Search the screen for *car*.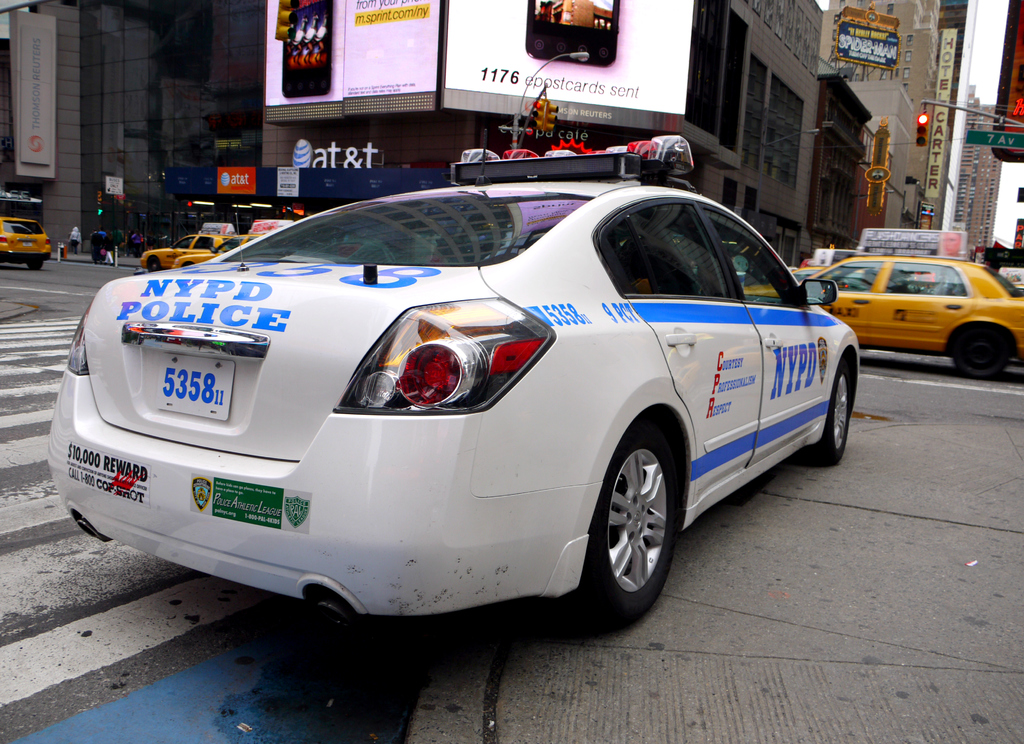
Found at <box>47,134,858,627</box>.
